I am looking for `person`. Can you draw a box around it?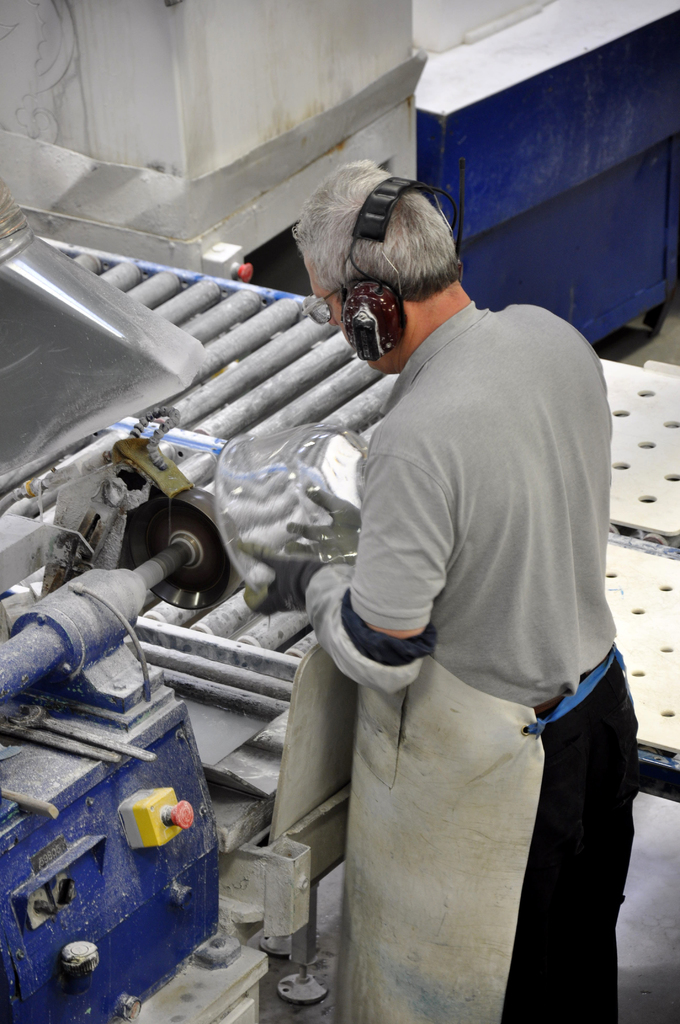
Sure, the bounding box is (236,155,644,1023).
